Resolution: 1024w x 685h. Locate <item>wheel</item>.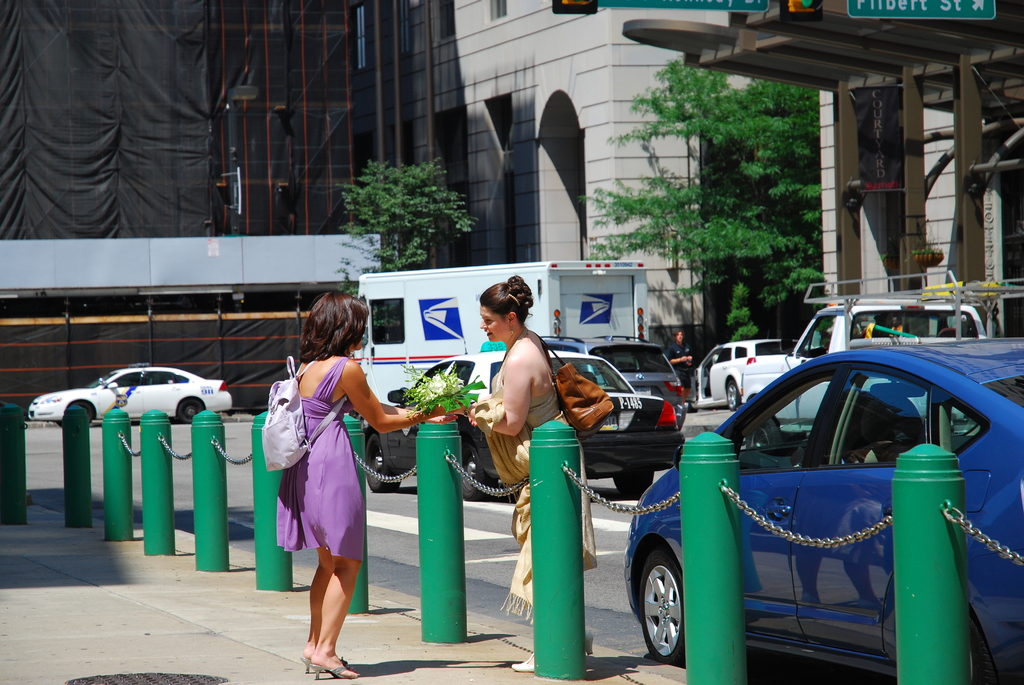
(614,465,653,494).
